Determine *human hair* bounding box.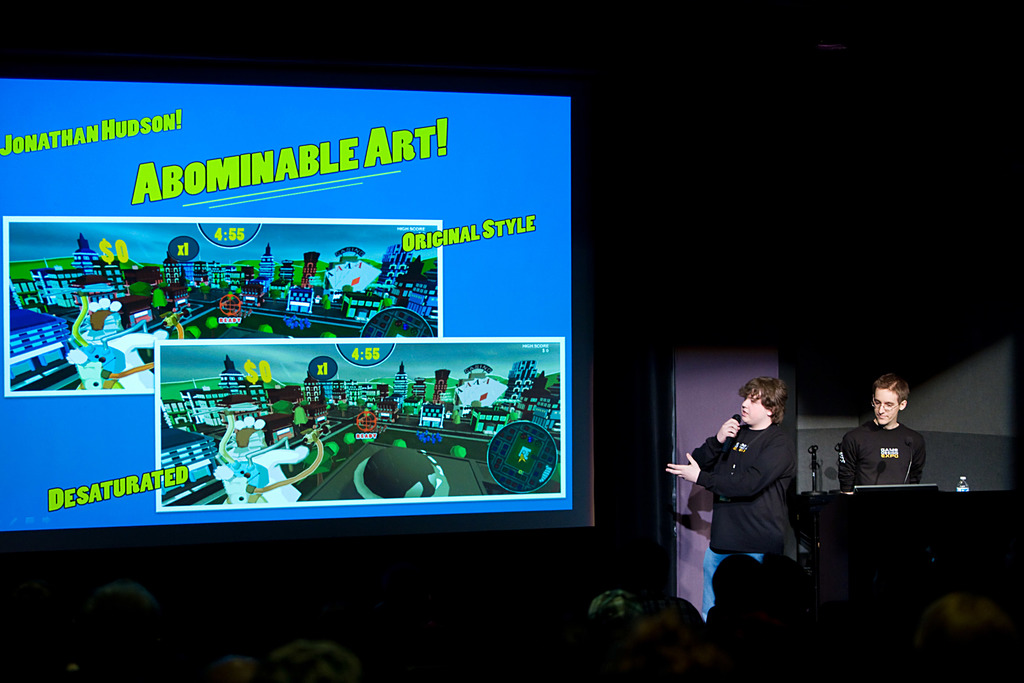
Determined: crop(732, 386, 799, 444).
